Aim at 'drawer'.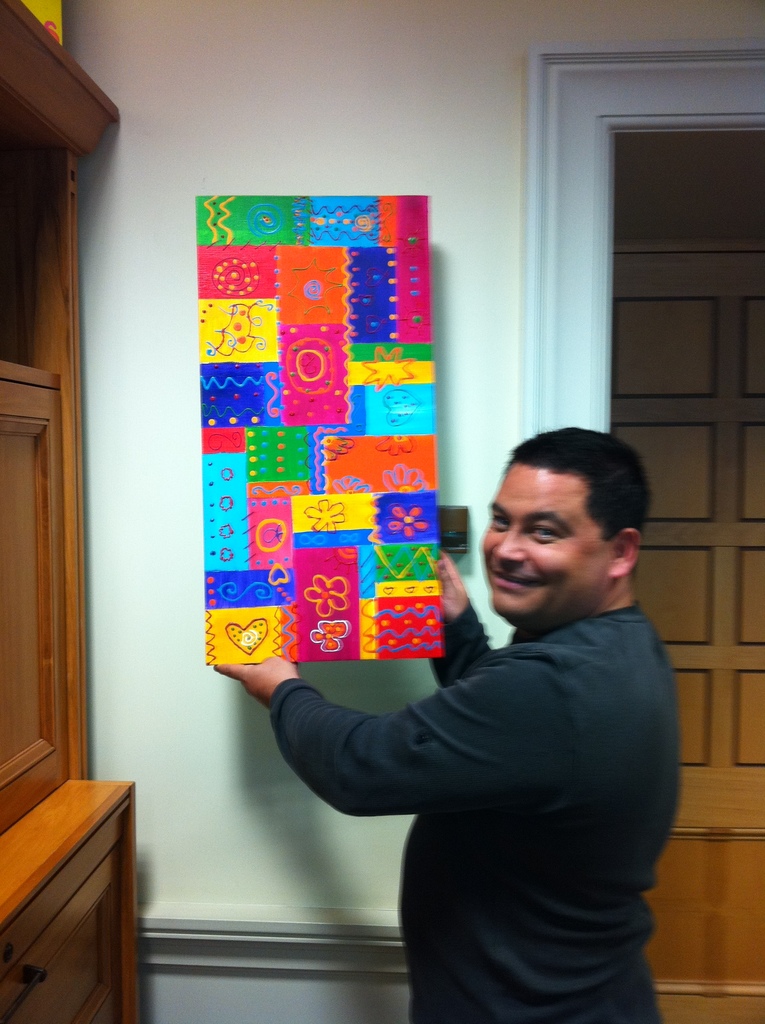
Aimed at <box>0,776,139,1017</box>.
